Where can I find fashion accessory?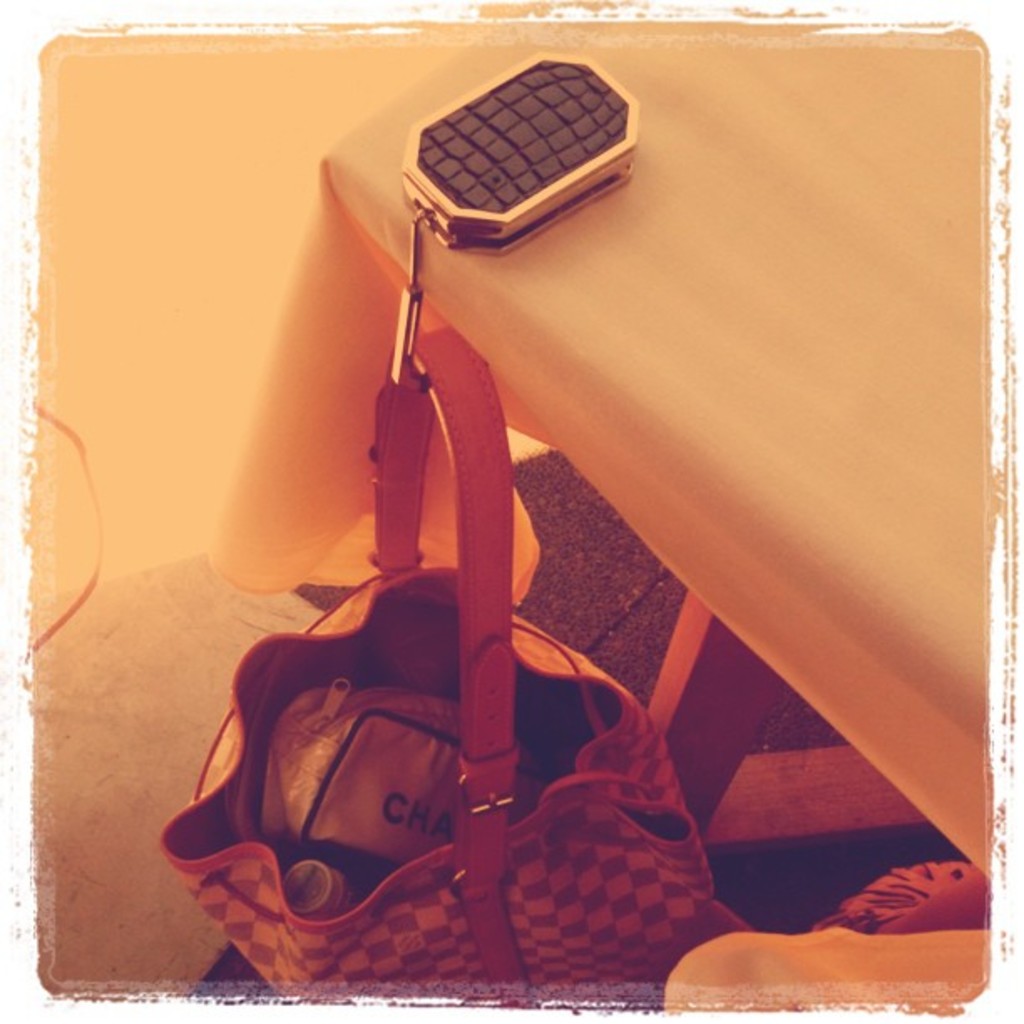
You can find it at region(172, 318, 741, 994).
